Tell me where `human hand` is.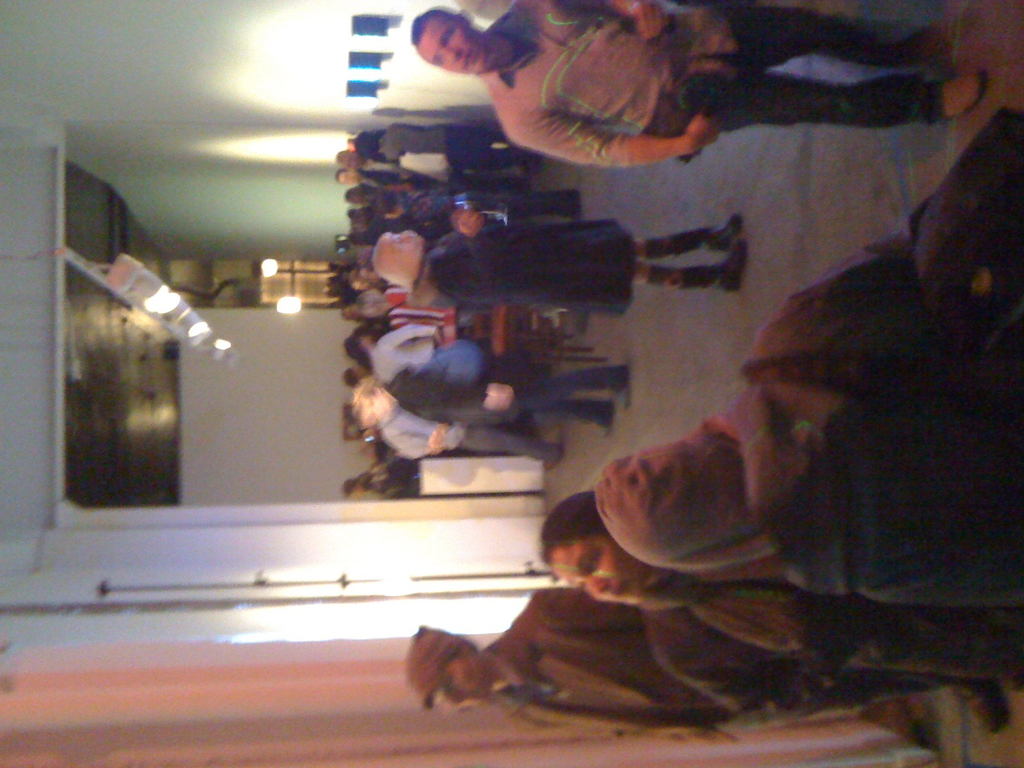
`human hand` is at 482/379/518/409.
